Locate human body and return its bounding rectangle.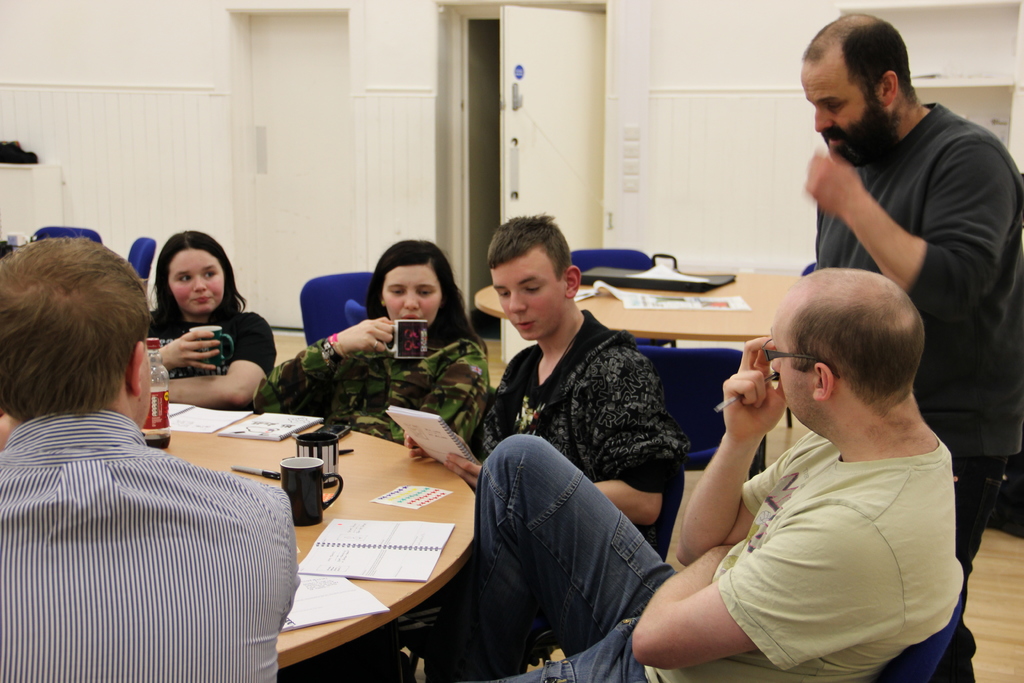
[425,267,967,682].
